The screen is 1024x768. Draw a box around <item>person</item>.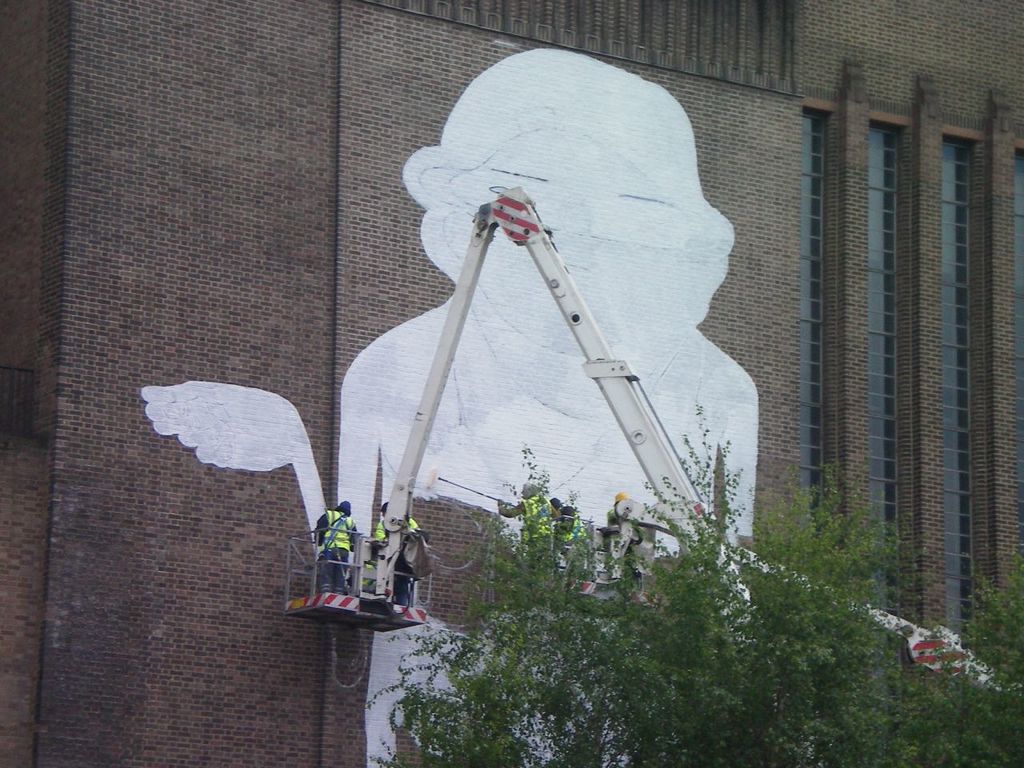
select_region(368, 494, 426, 602).
